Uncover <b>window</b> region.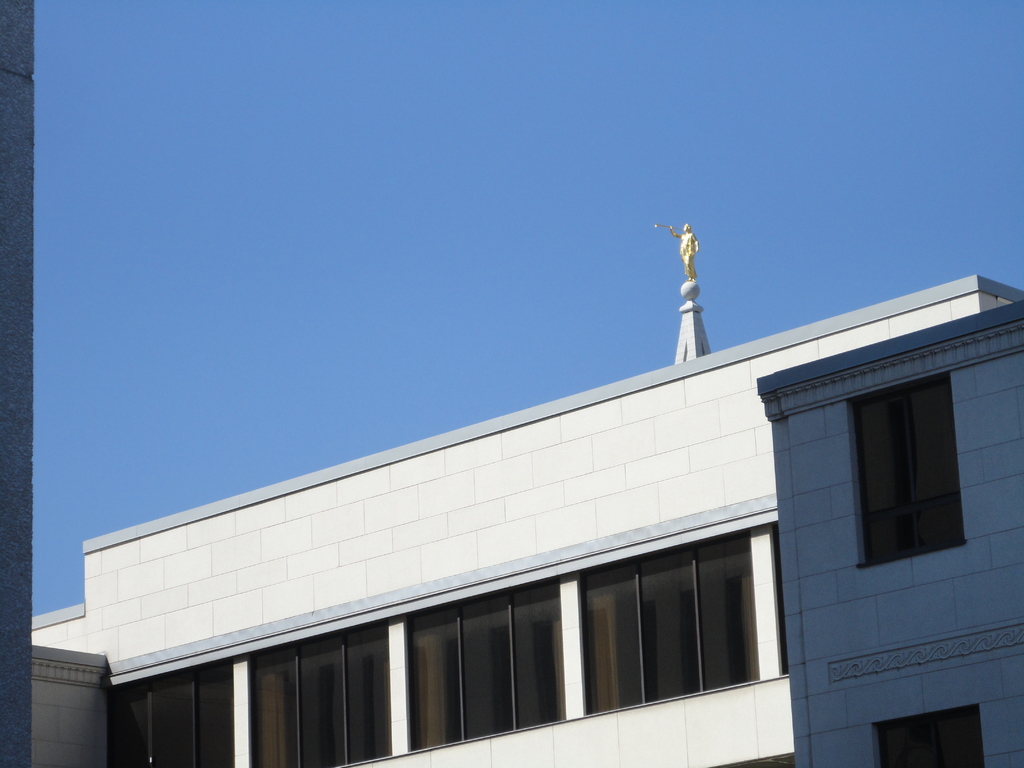
Uncovered: bbox(104, 664, 239, 767).
